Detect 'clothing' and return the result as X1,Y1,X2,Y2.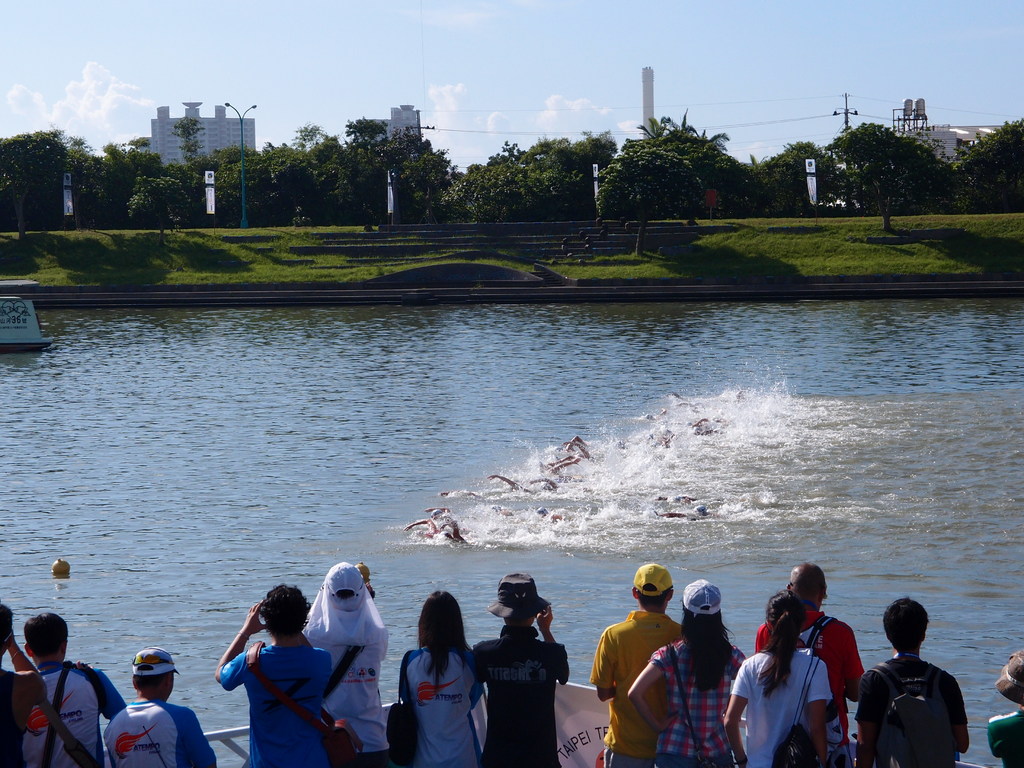
223,643,333,761.
